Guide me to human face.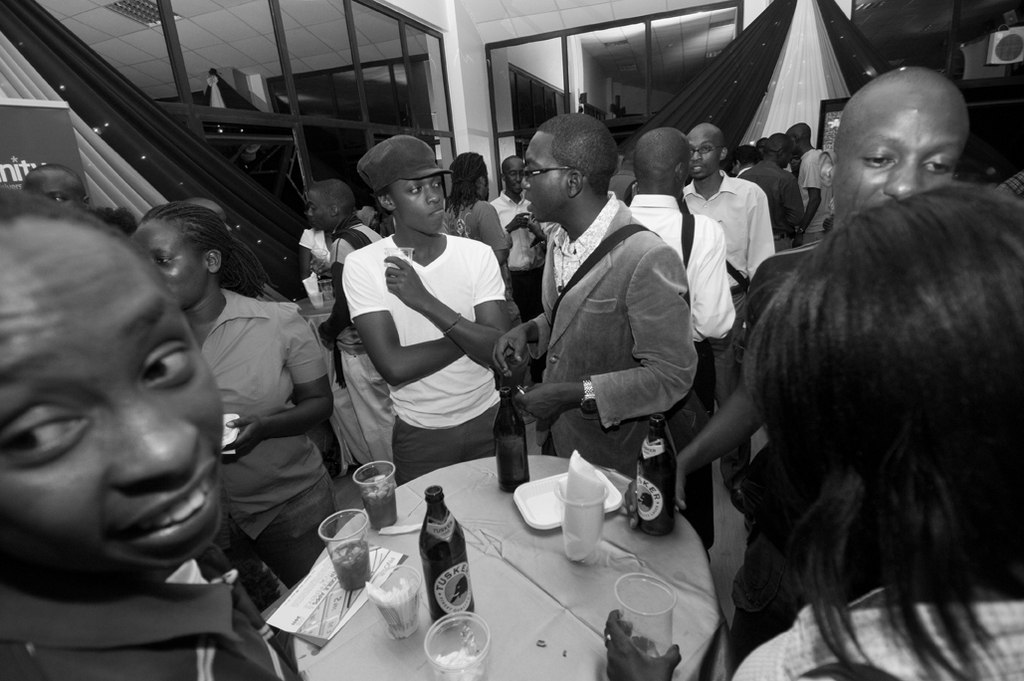
Guidance: crop(391, 178, 446, 235).
